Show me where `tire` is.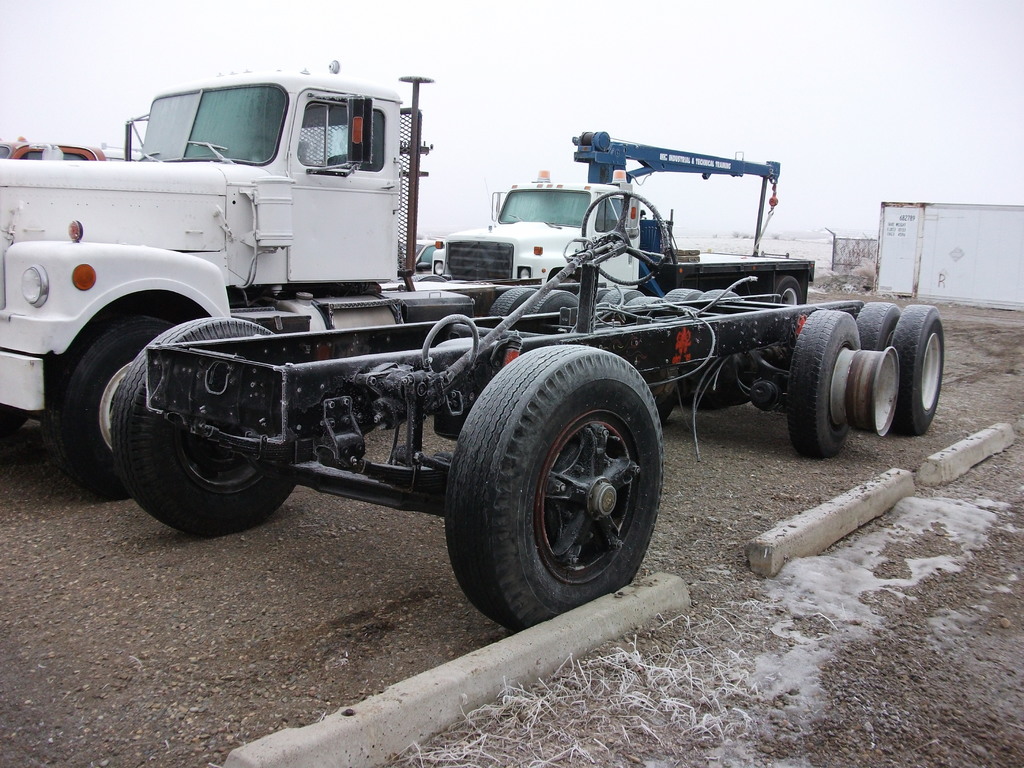
`tire` is at <bbox>891, 305, 943, 436</bbox>.
